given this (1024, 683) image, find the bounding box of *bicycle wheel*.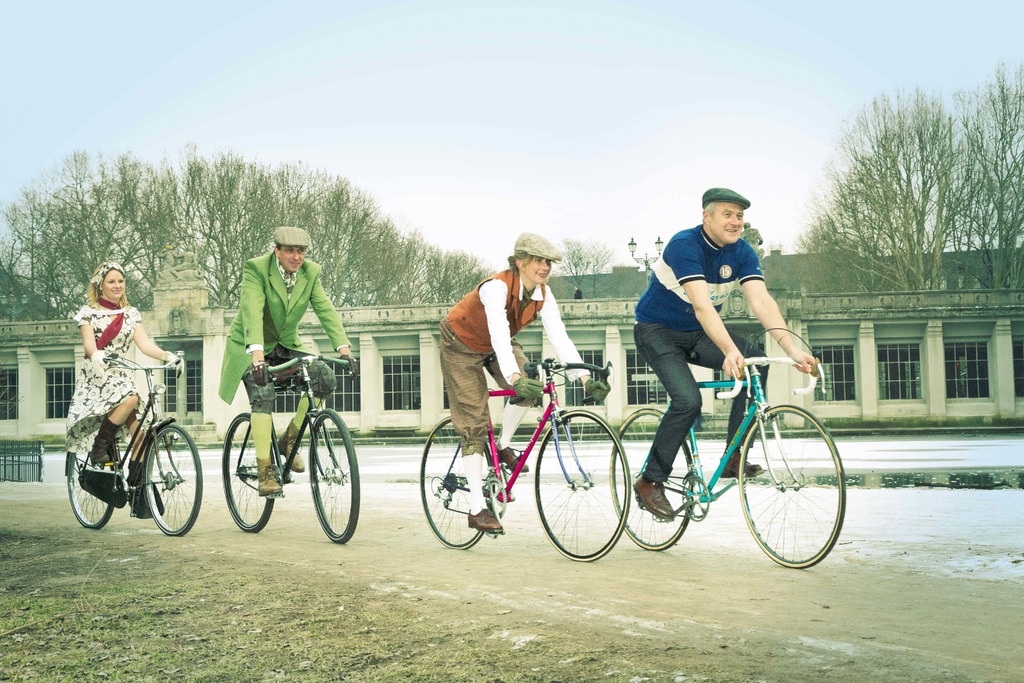
310,407,364,552.
